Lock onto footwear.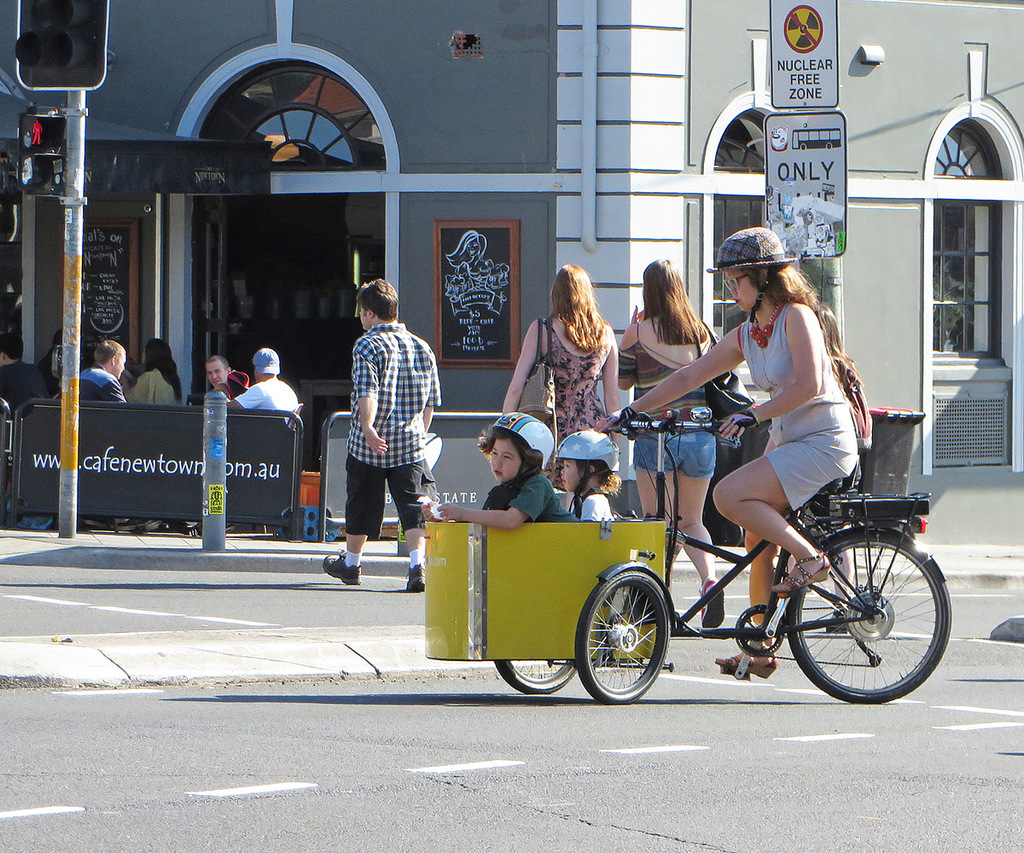
Locked: l=321, t=554, r=364, b=581.
